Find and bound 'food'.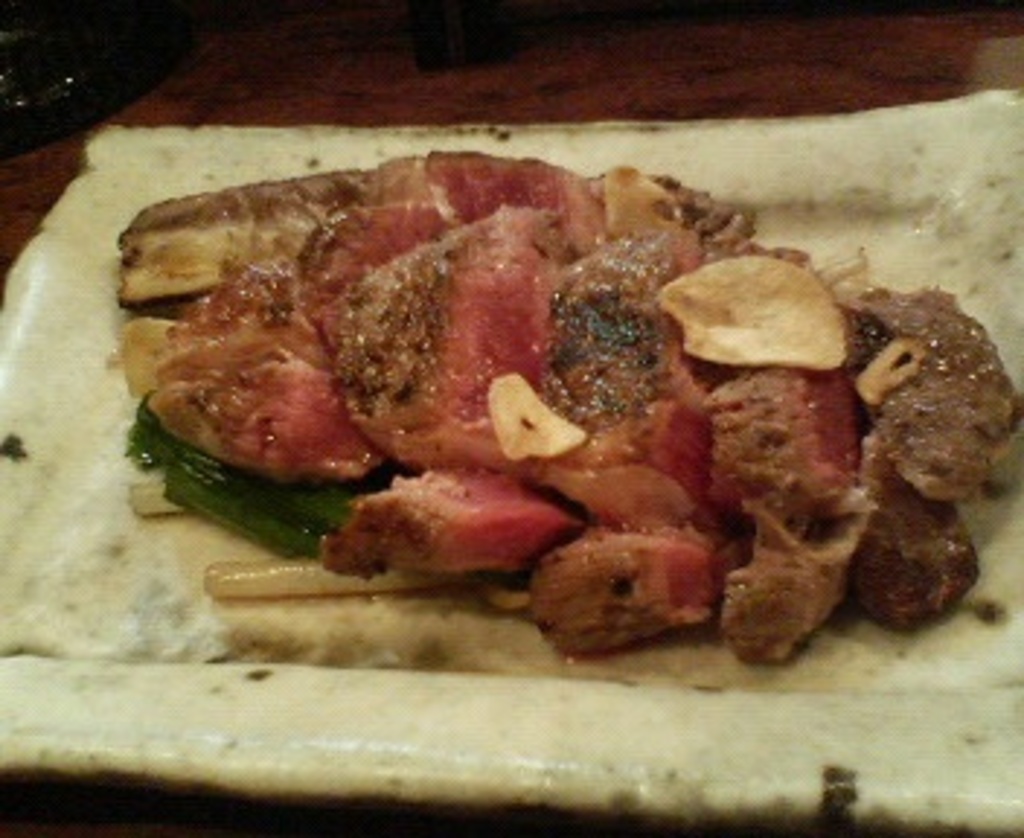
Bound: BBox(108, 201, 163, 521).
